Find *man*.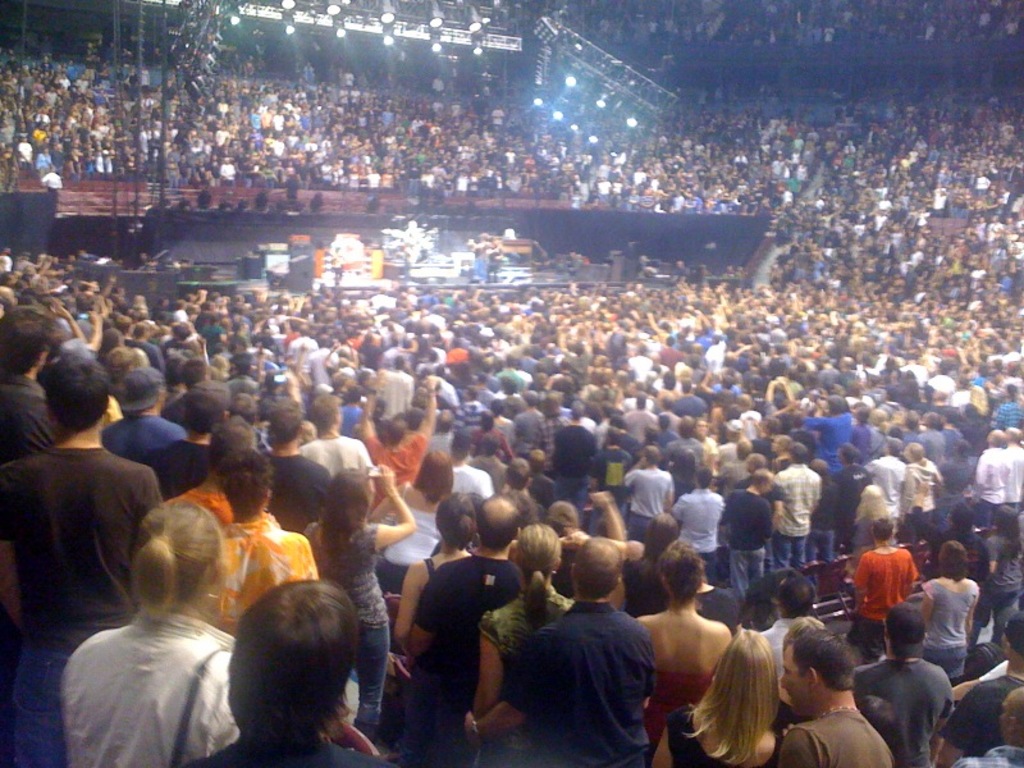
box(1000, 424, 1023, 531).
